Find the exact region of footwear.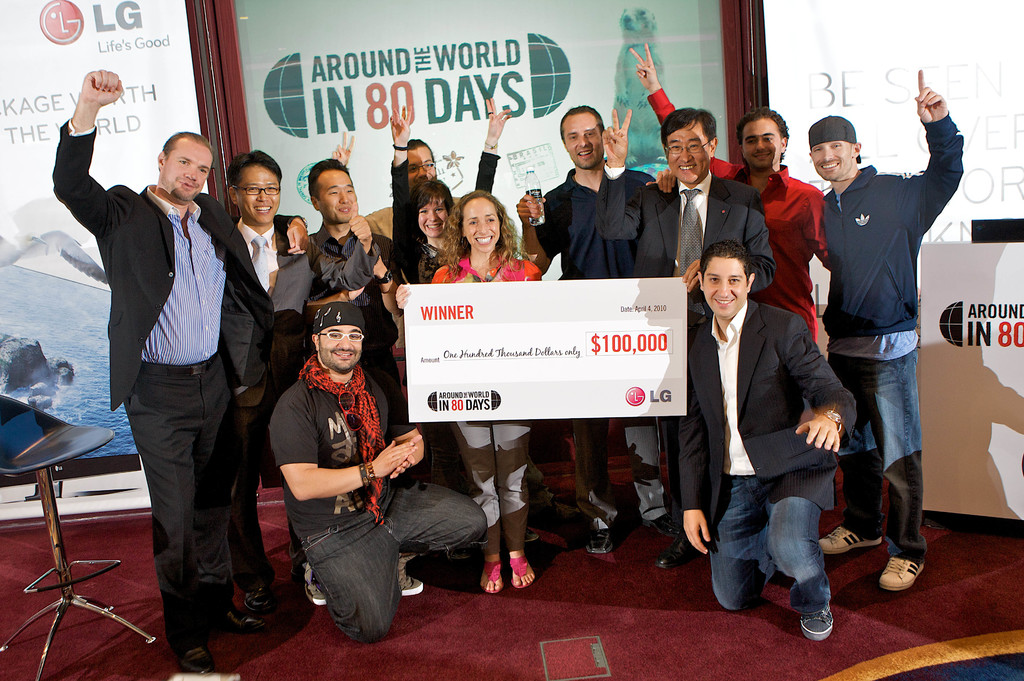
Exact region: pyautogui.locateOnScreen(504, 547, 529, 597).
